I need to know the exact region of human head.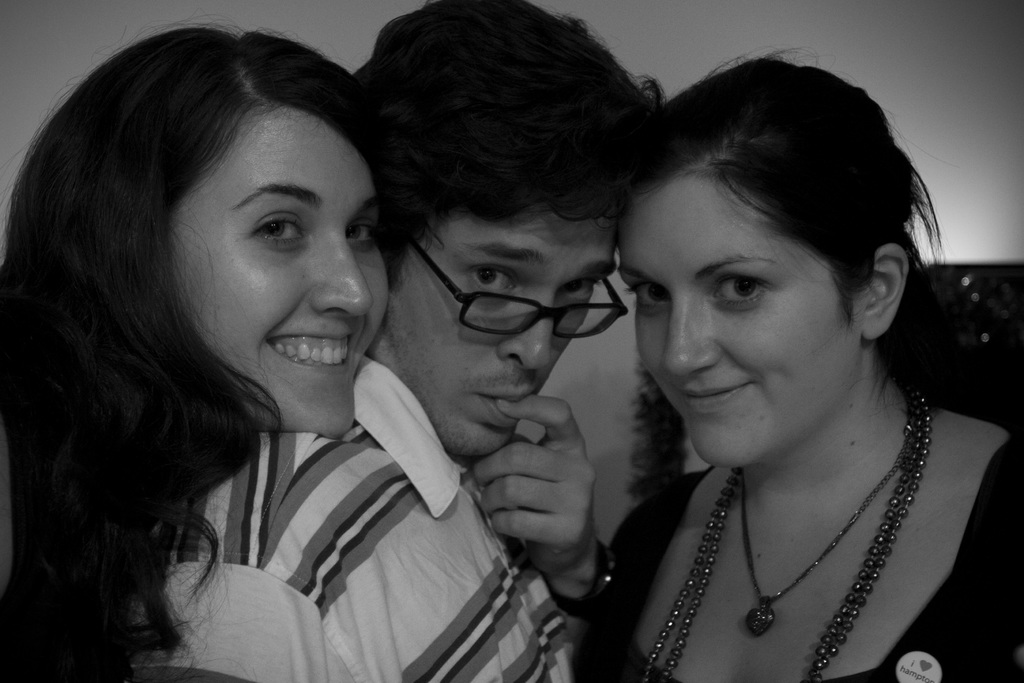
Region: 605,45,911,454.
